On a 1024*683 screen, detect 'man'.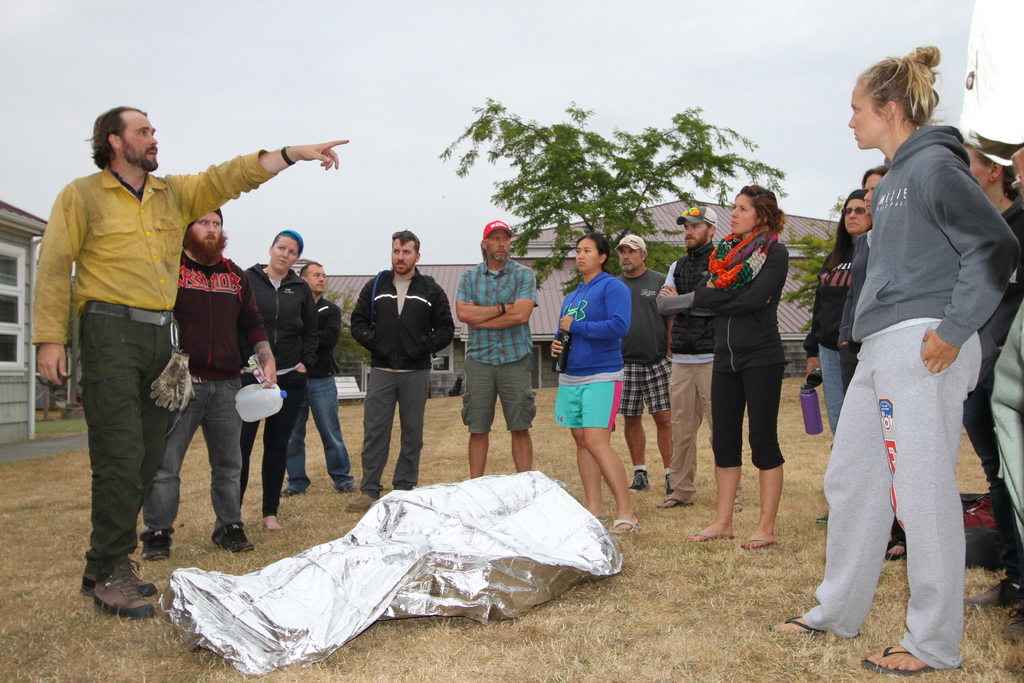
(x1=346, y1=229, x2=456, y2=513).
